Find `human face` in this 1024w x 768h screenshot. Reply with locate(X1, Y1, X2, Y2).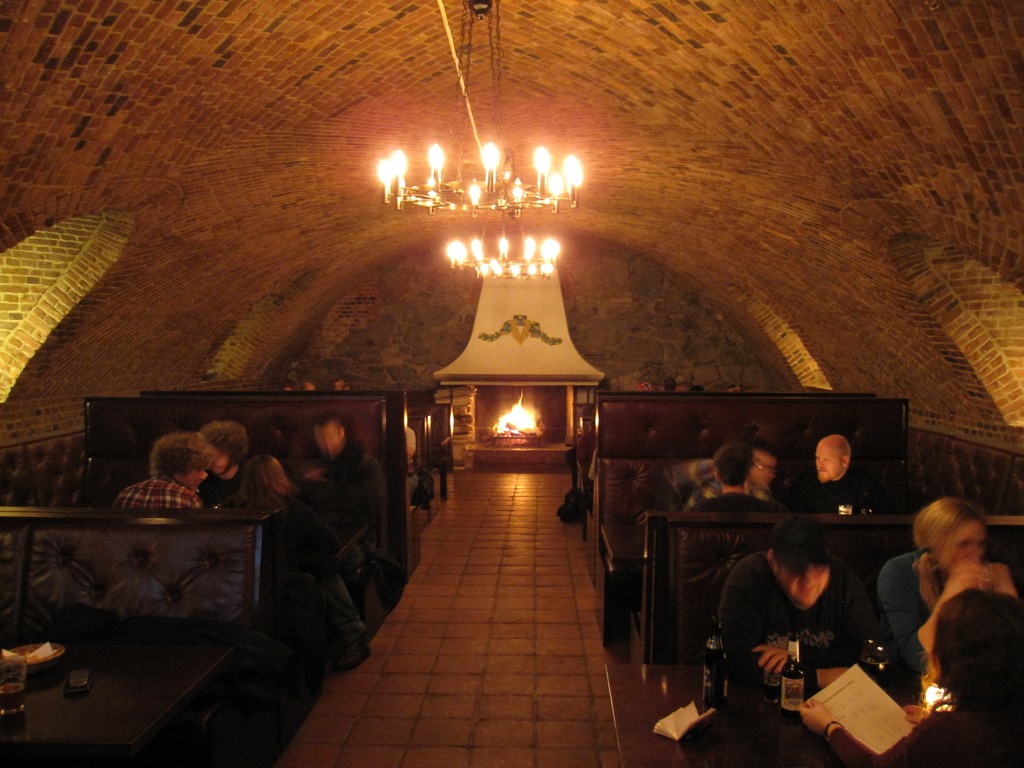
locate(940, 524, 988, 564).
